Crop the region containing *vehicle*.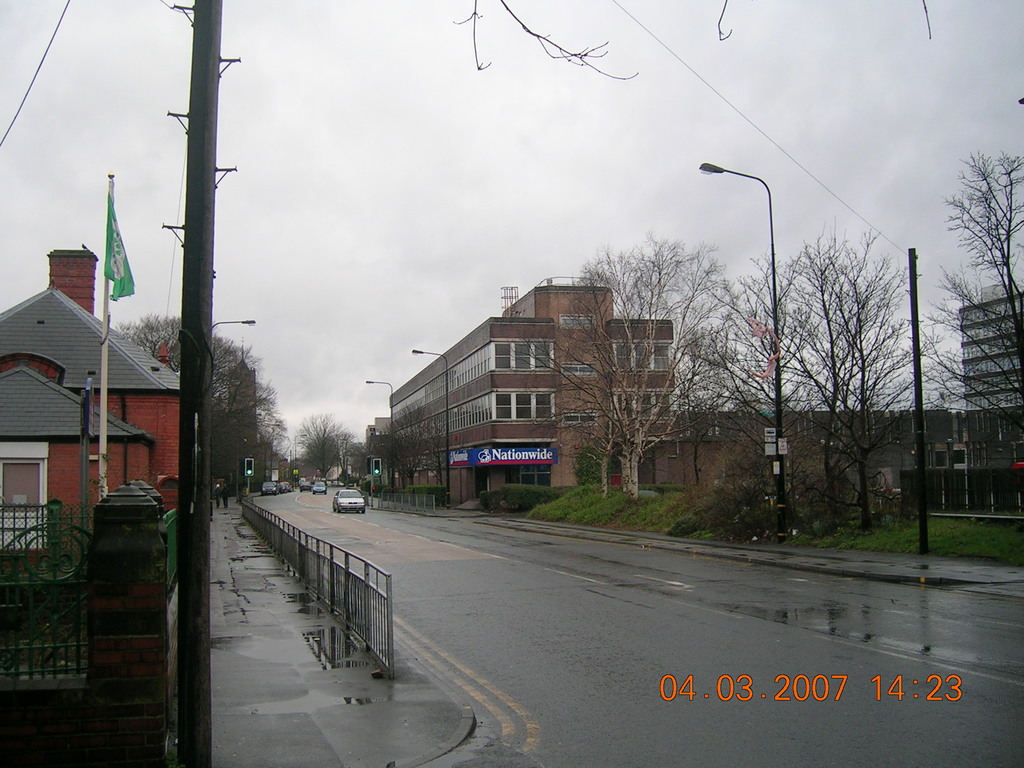
Crop region: box=[279, 482, 290, 490].
